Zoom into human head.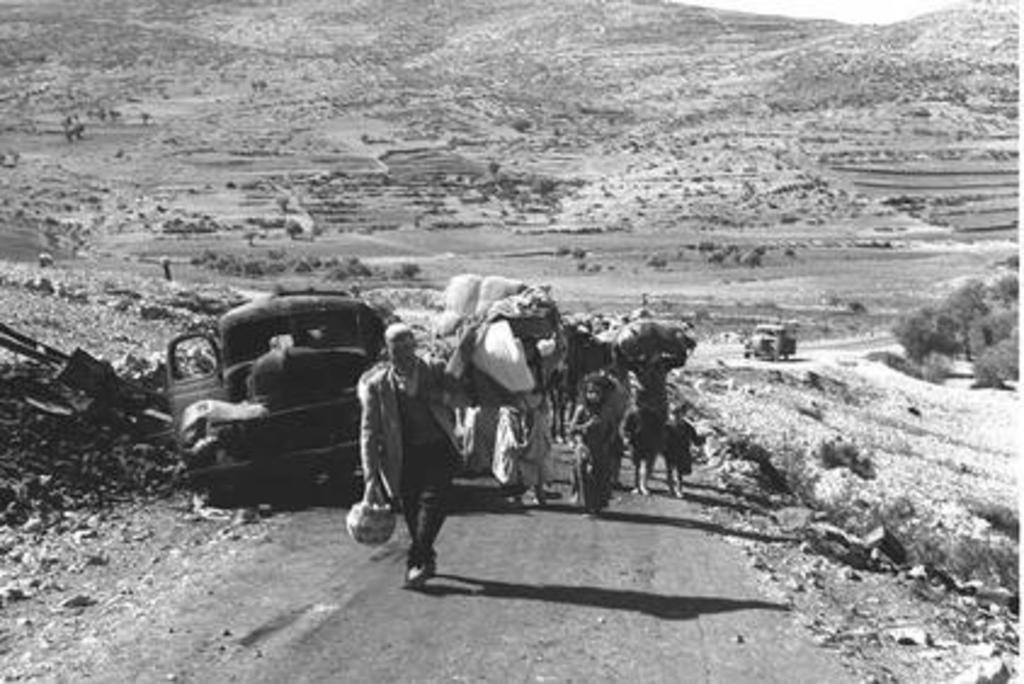
Zoom target: (582,378,604,405).
